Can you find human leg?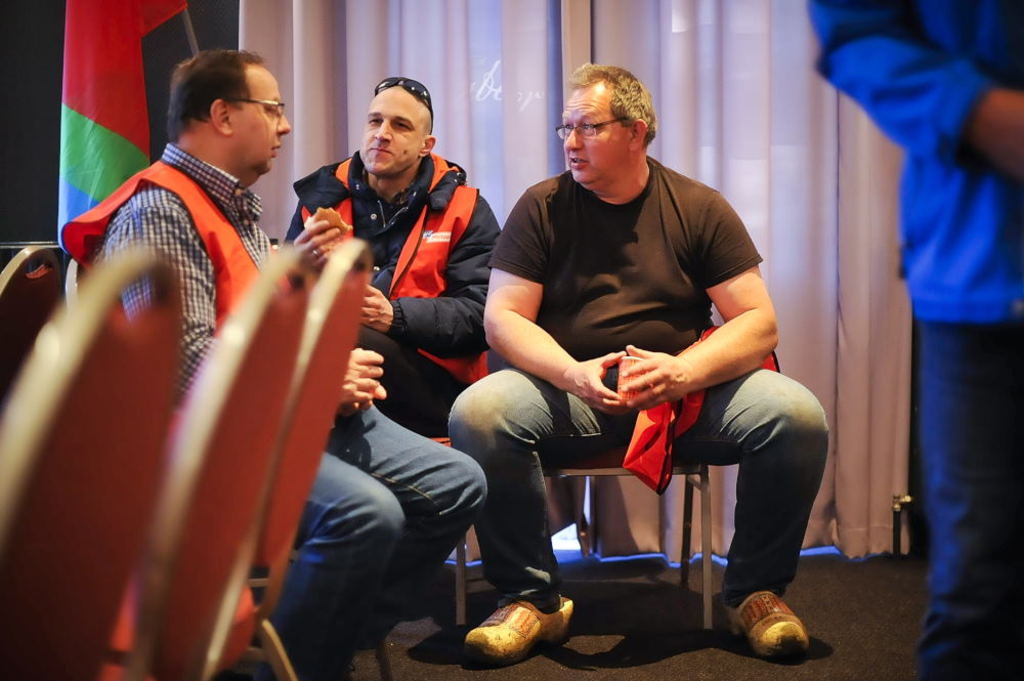
Yes, bounding box: [918,245,1023,680].
